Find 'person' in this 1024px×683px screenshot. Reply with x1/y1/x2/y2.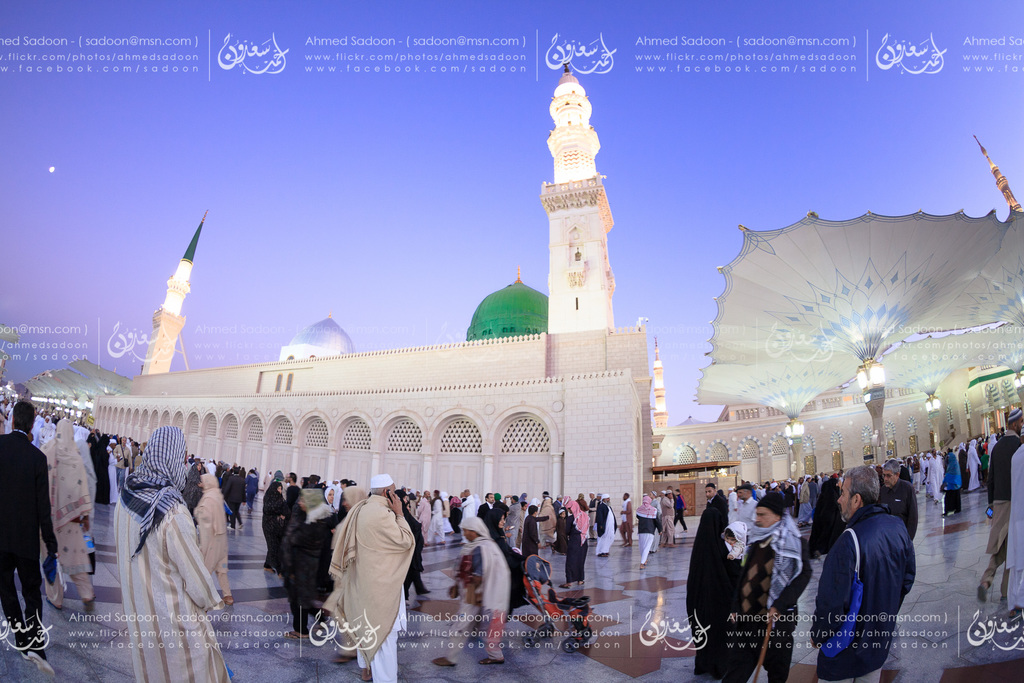
310/471/418/668.
